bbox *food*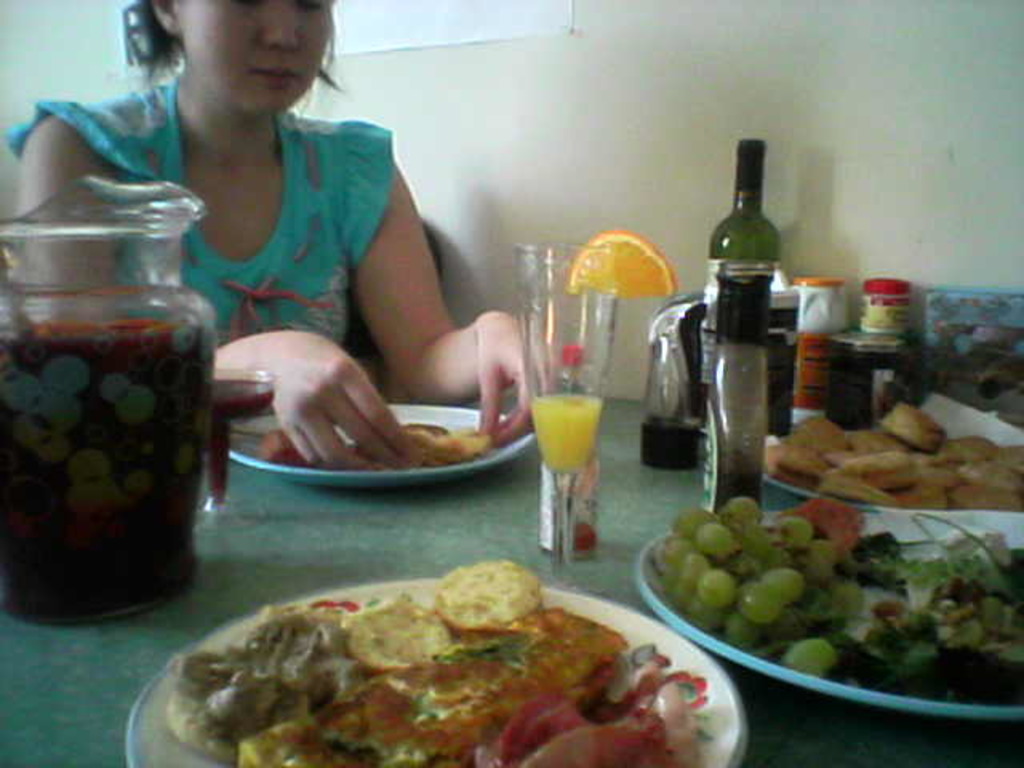
locate(651, 491, 1022, 706)
